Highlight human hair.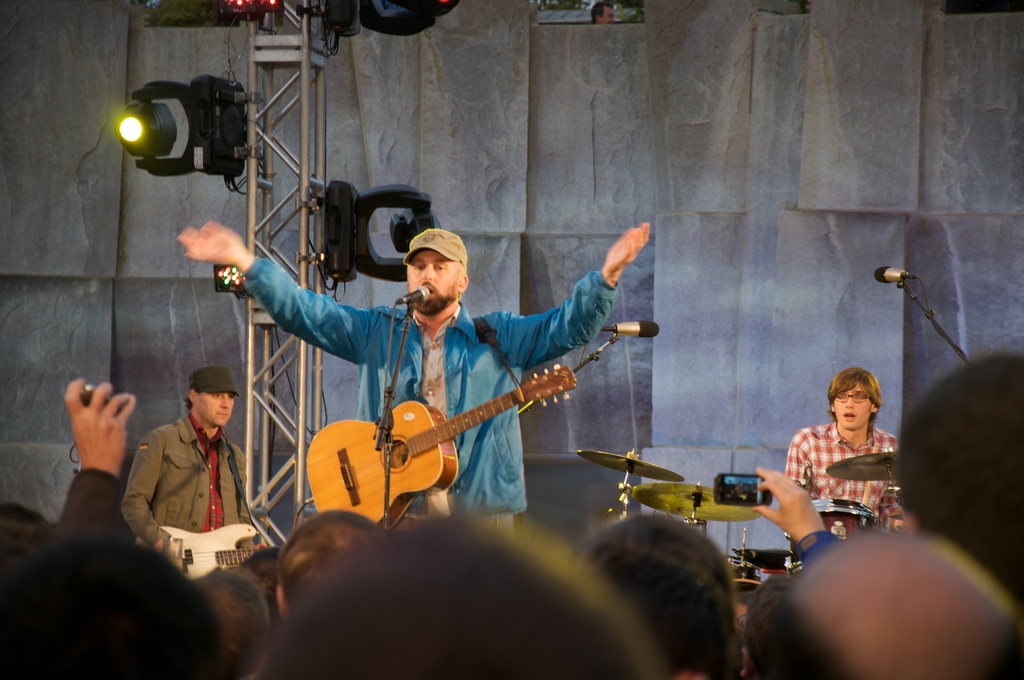
Highlighted region: {"x1": 261, "y1": 516, "x2": 668, "y2": 679}.
